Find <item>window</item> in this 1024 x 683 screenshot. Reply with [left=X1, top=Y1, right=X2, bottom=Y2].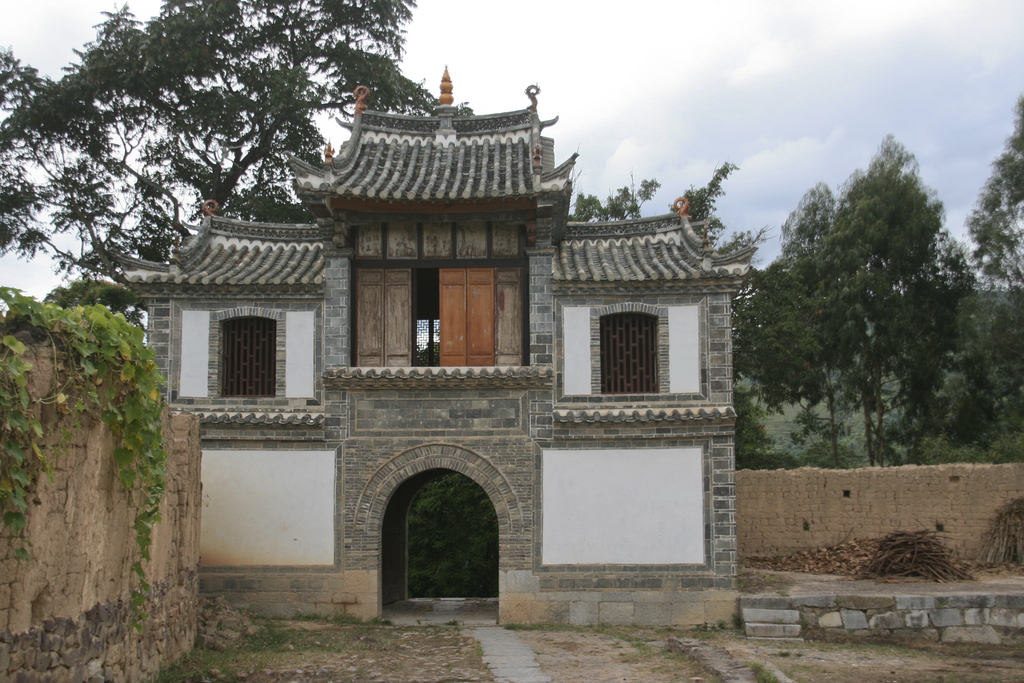
[left=220, top=311, right=280, bottom=396].
